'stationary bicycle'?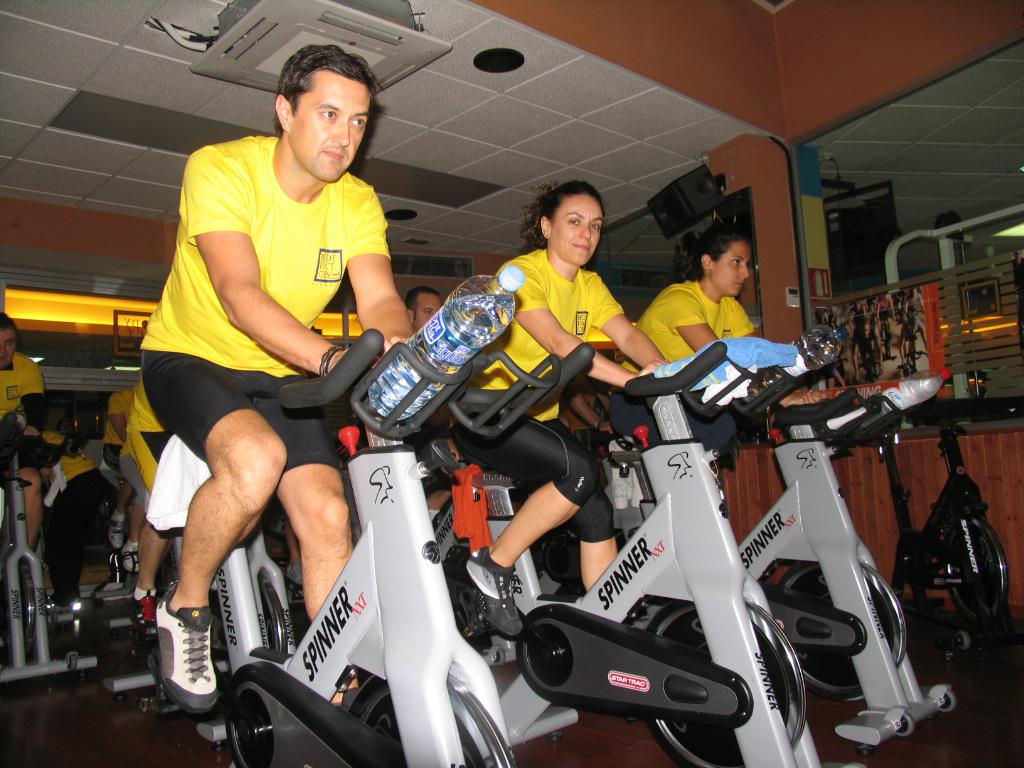
(x1=148, y1=318, x2=594, y2=767)
